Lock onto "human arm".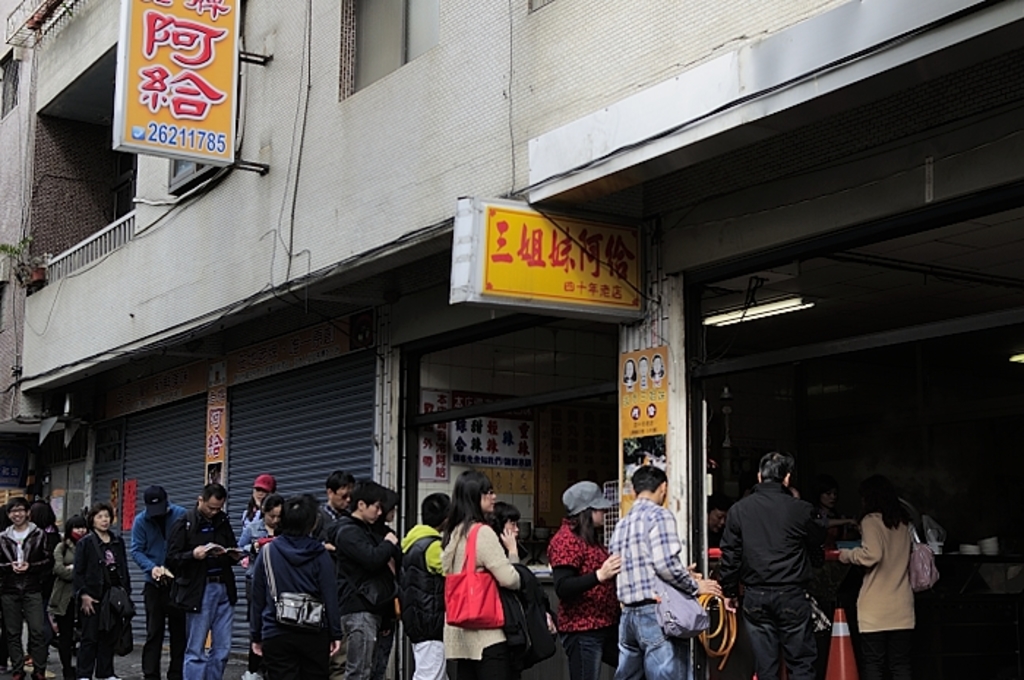
Locked: Rect(208, 518, 244, 569).
